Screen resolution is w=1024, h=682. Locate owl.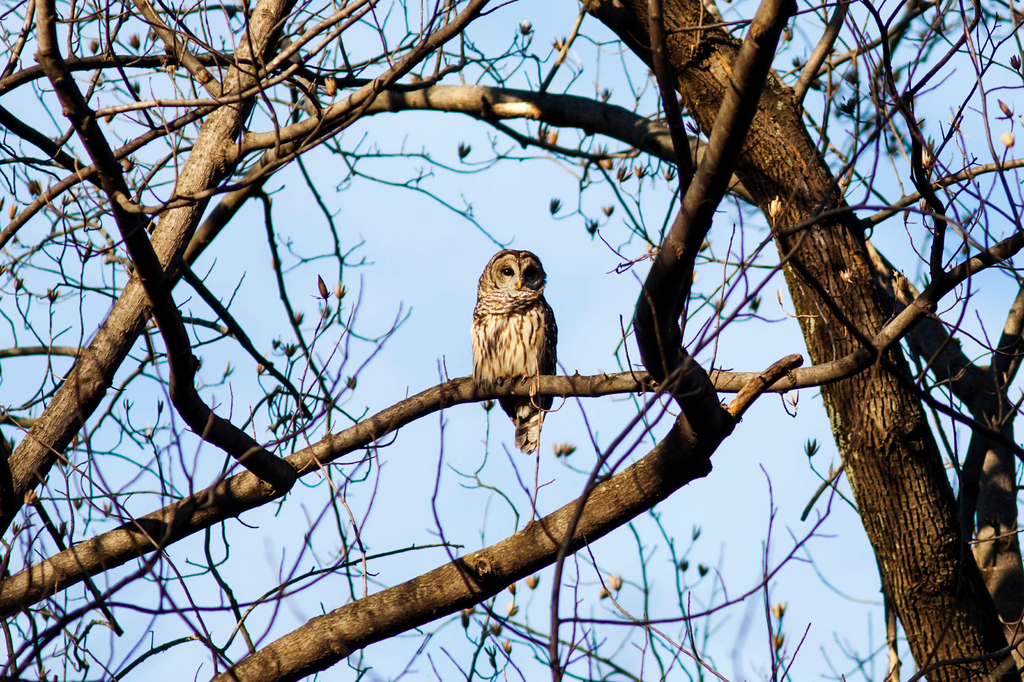
[x1=472, y1=242, x2=562, y2=451].
